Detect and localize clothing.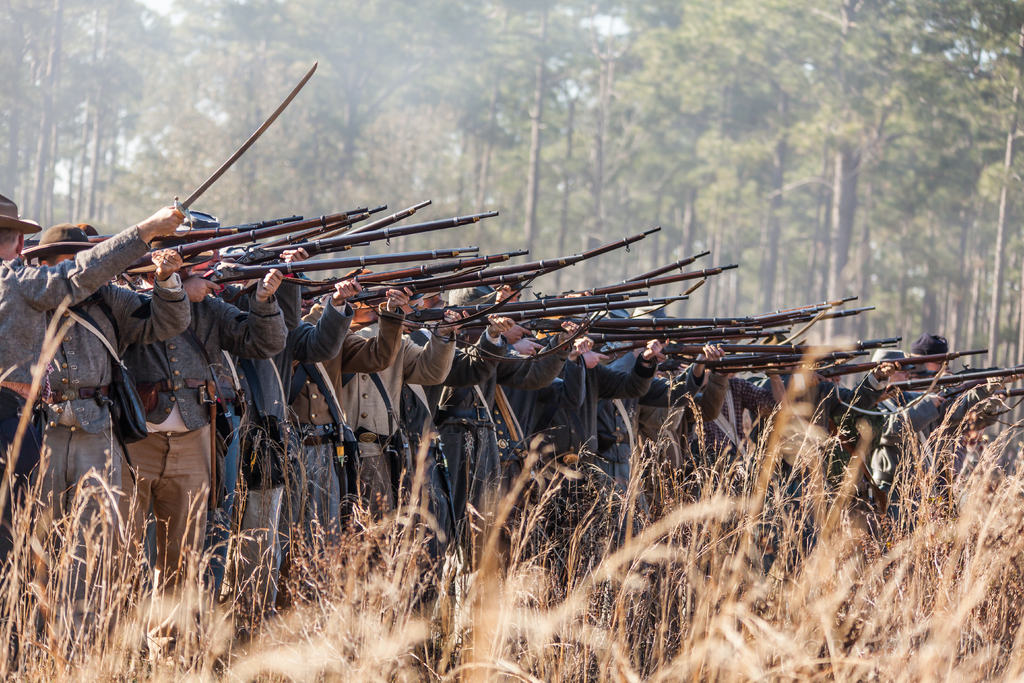
Localized at box(285, 291, 404, 580).
